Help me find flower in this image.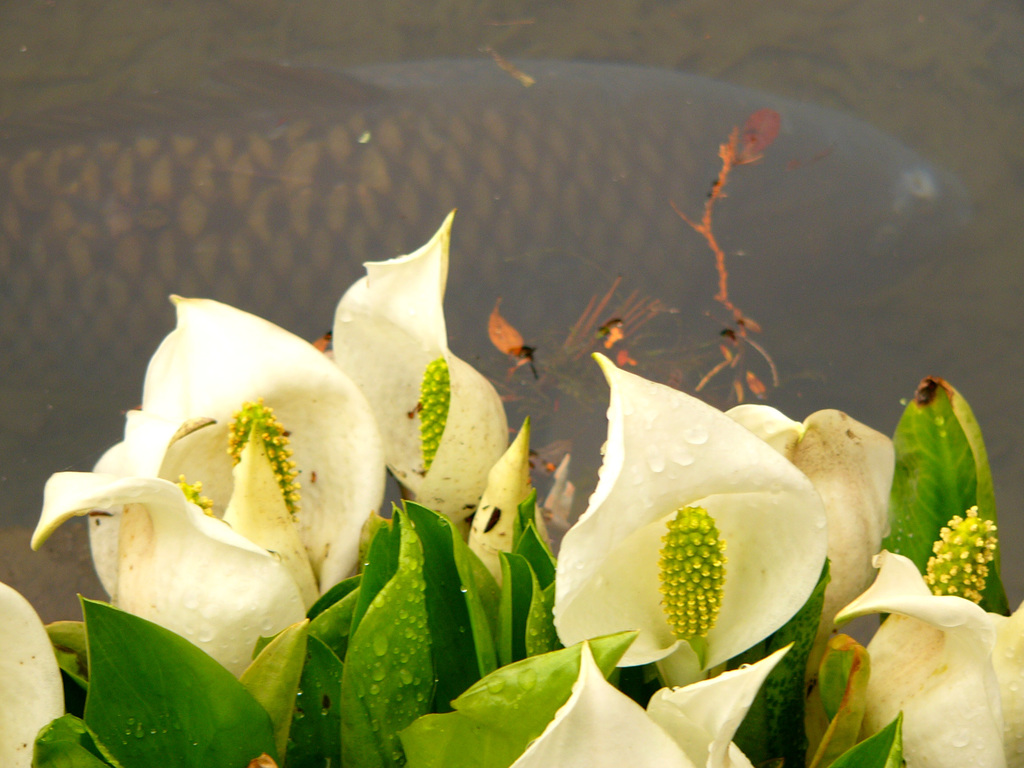
Found it: BBox(718, 403, 890, 746).
